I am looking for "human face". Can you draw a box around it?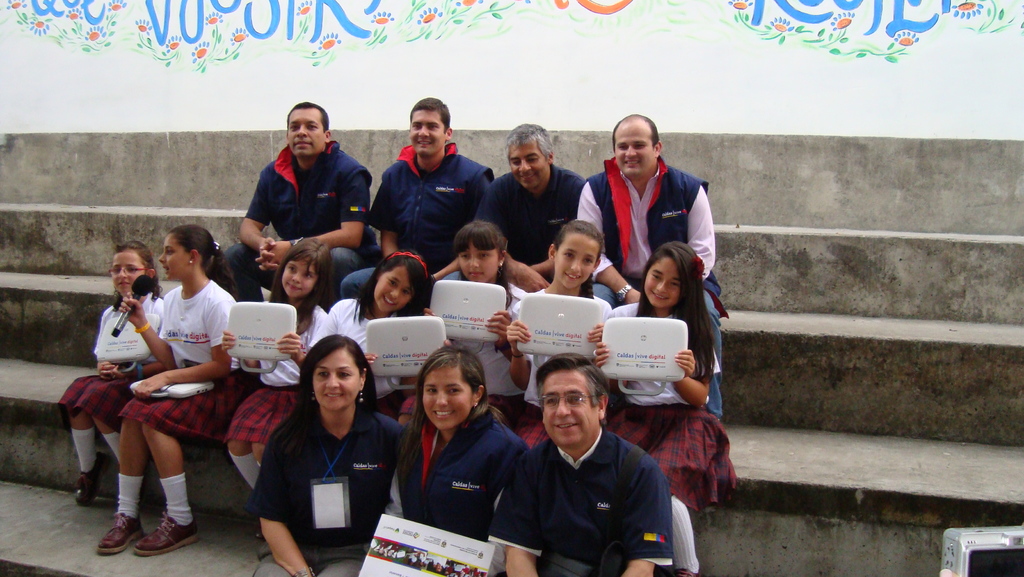
Sure, the bounding box is x1=555 y1=233 x2=598 y2=289.
